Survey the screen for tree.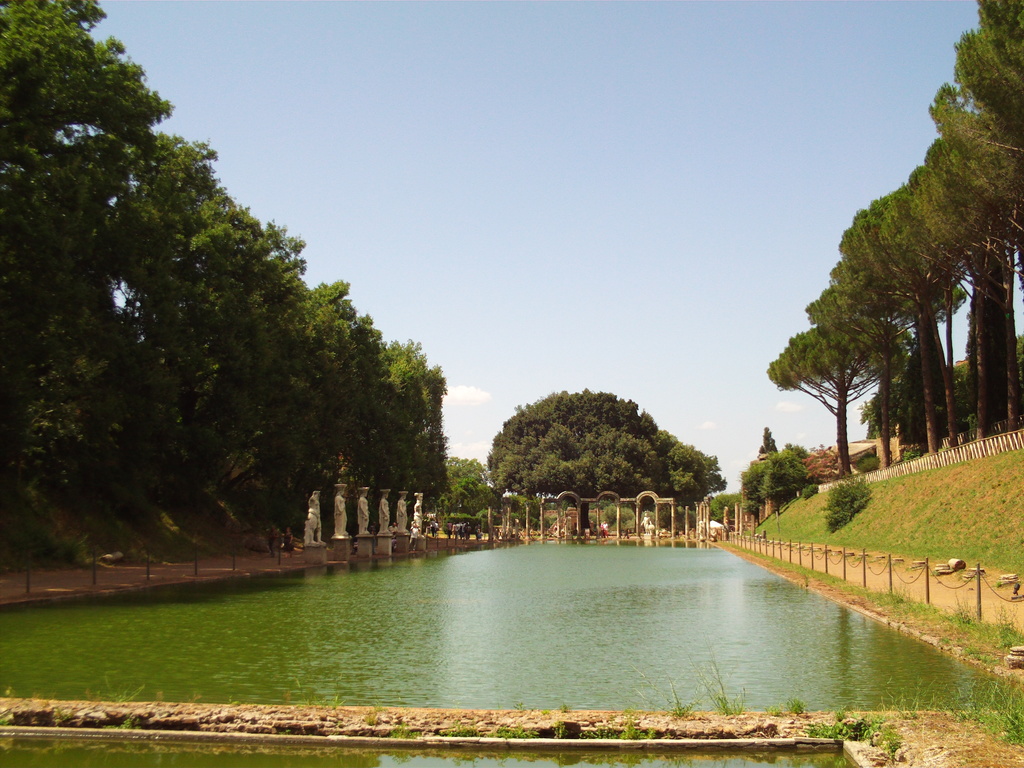
Survey found: [486,383,730,538].
